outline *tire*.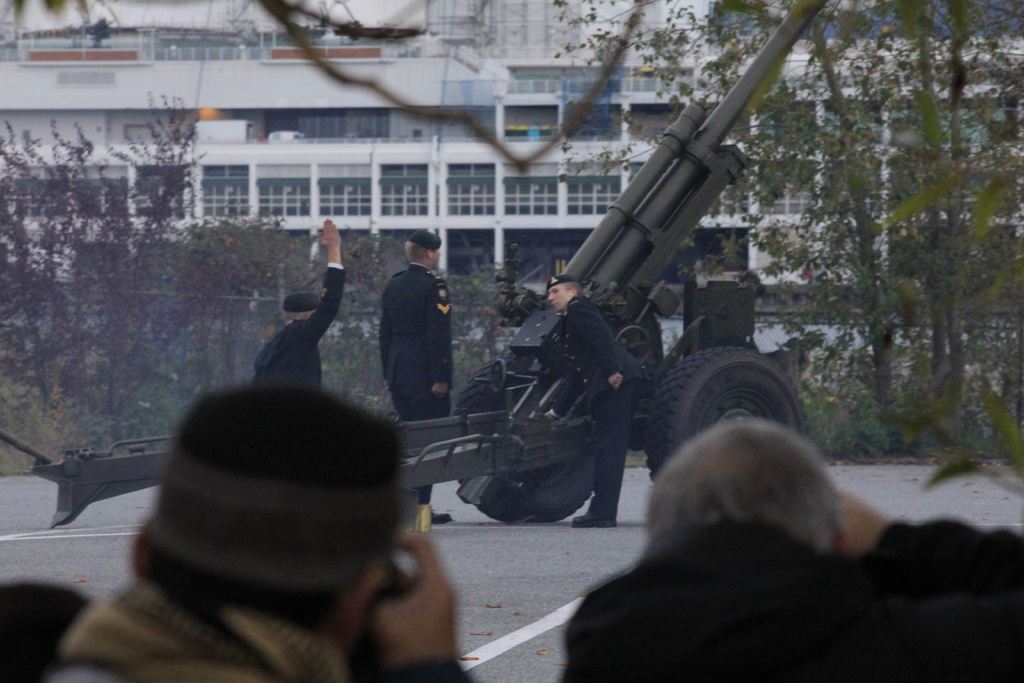
Outline: rect(461, 361, 596, 520).
